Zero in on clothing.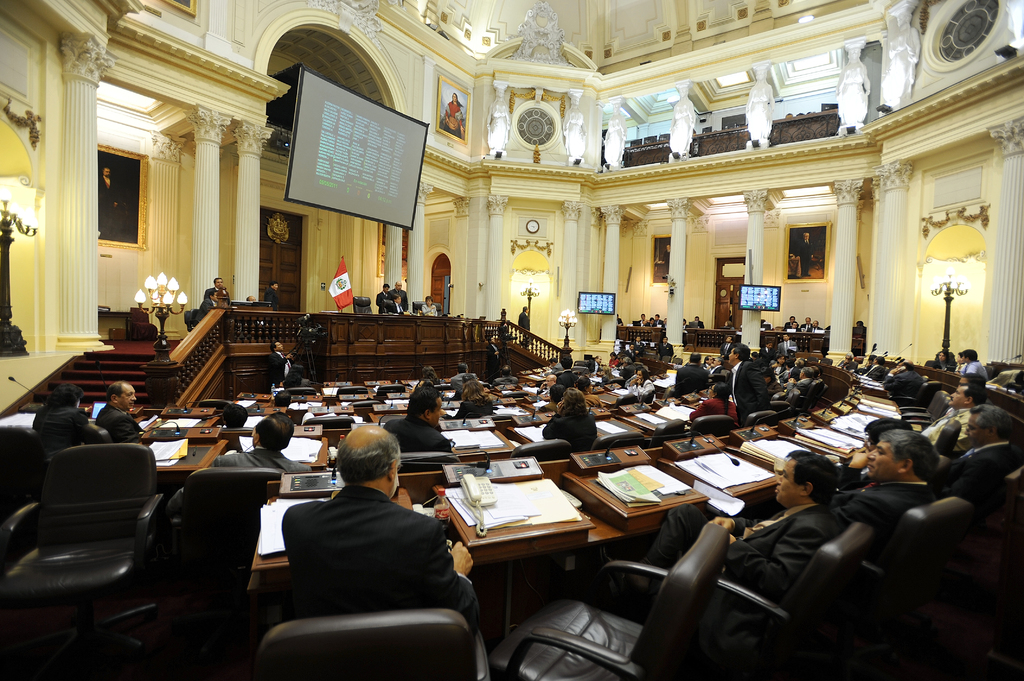
Zeroed in: bbox=(21, 412, 97, 501).
